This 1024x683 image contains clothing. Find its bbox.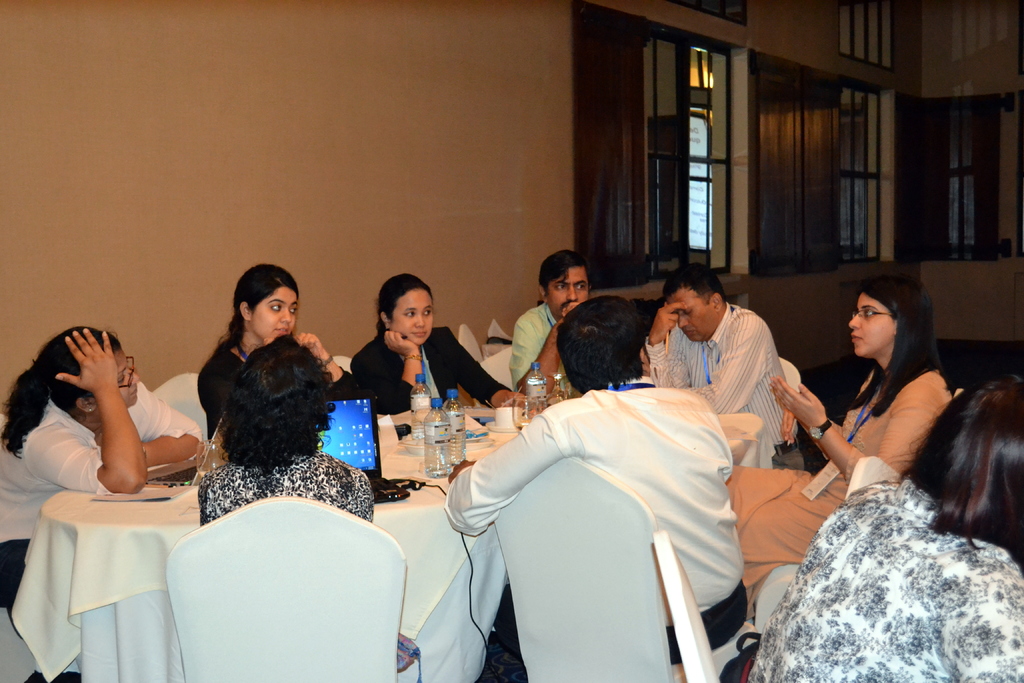
box(195, 331, 371, 448).
